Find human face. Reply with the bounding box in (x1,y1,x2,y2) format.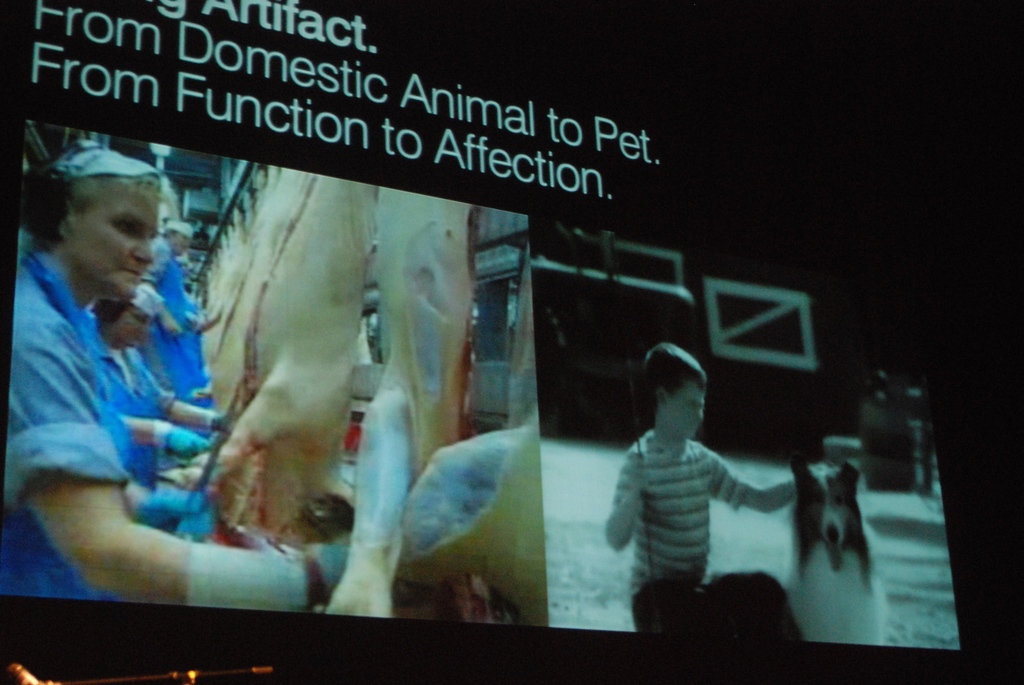
(667,369,704,439).
